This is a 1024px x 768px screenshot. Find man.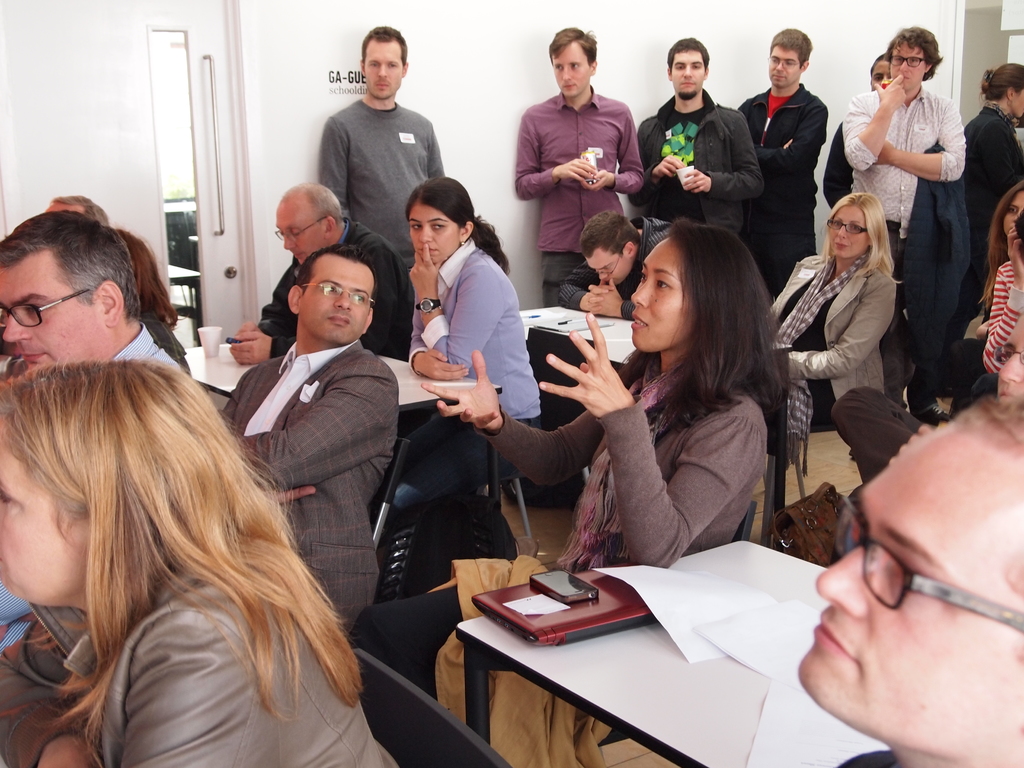
Bounding box: (801, 390, 1023, 767).
